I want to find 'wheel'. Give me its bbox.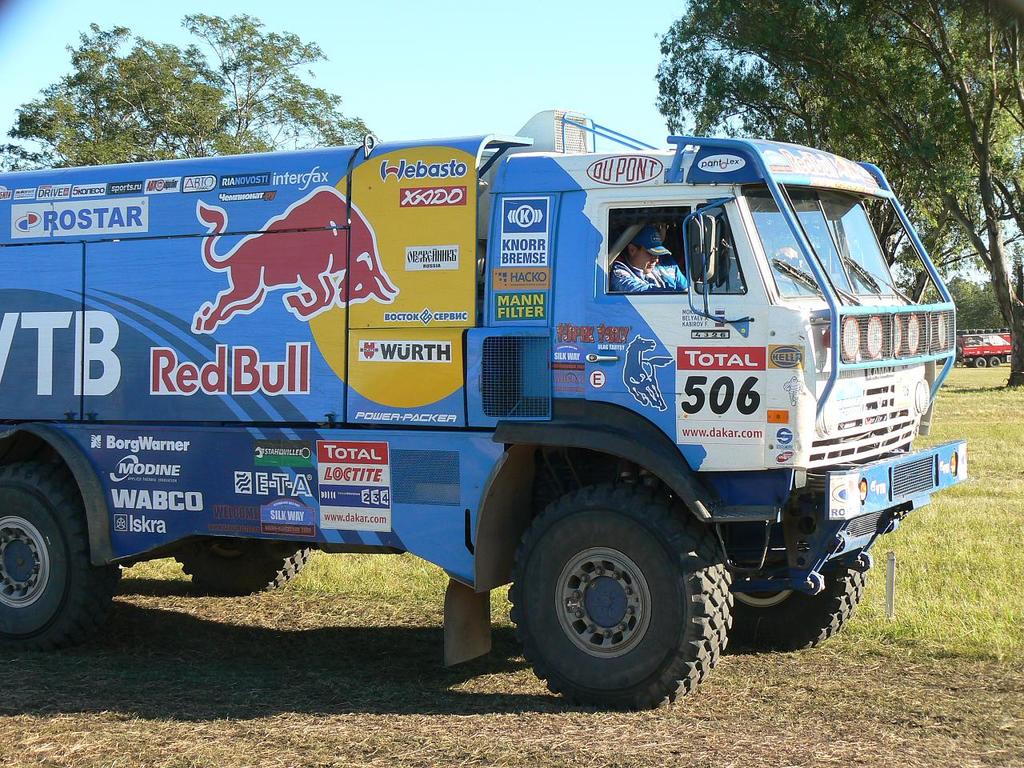
(x1=172, y1=536, x2=312, y2=594).
